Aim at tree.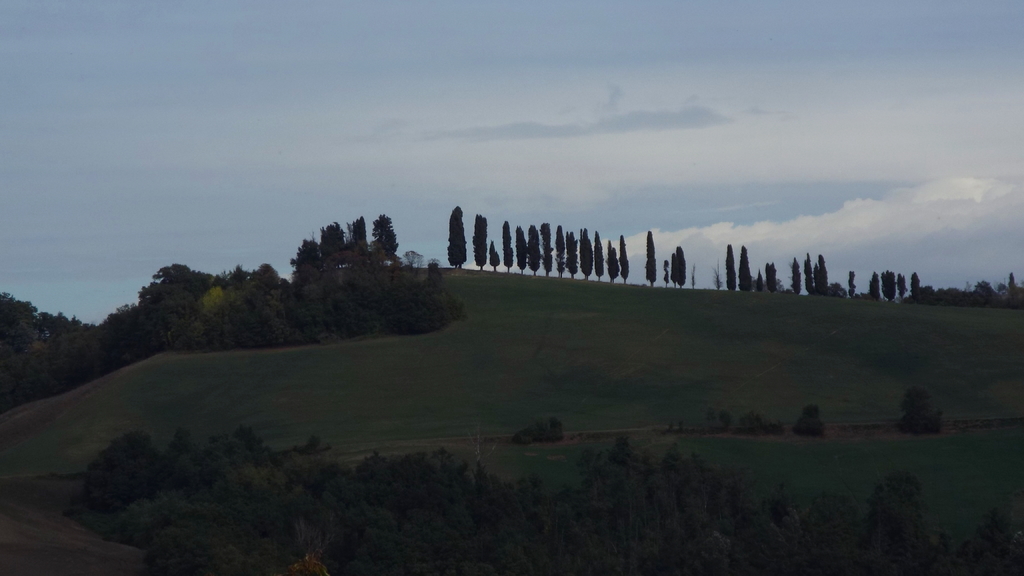
Aimed at locate(669, 246, 686, 290).
